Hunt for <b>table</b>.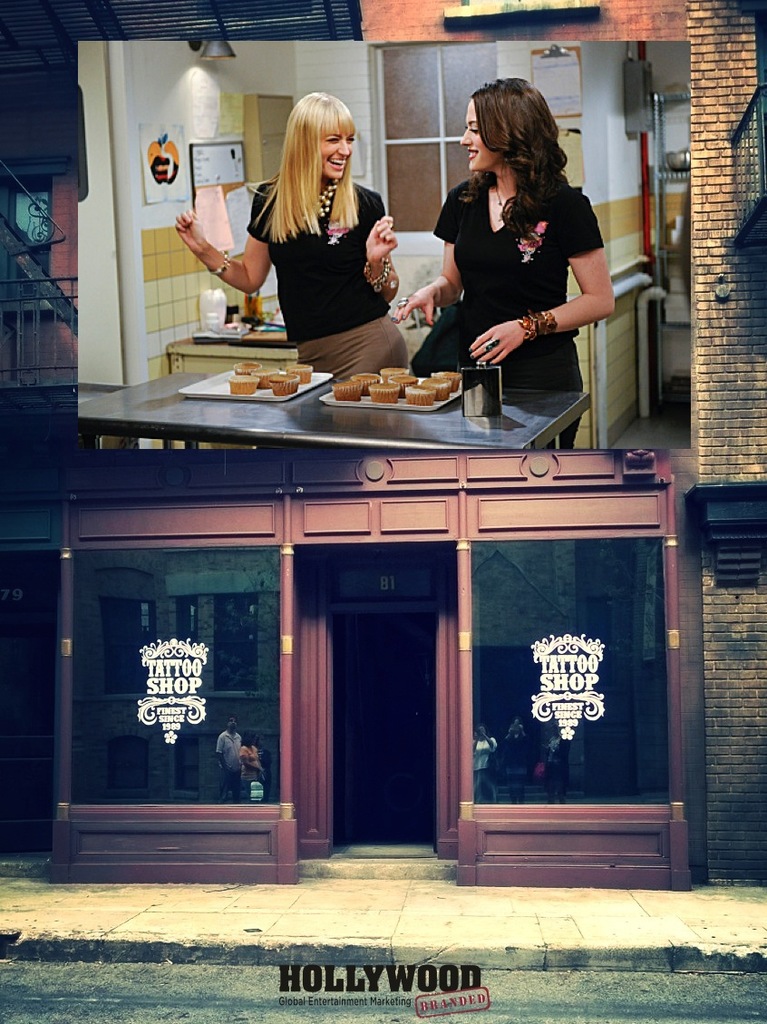
Hunted down at box(1, 431, 721, 903).
